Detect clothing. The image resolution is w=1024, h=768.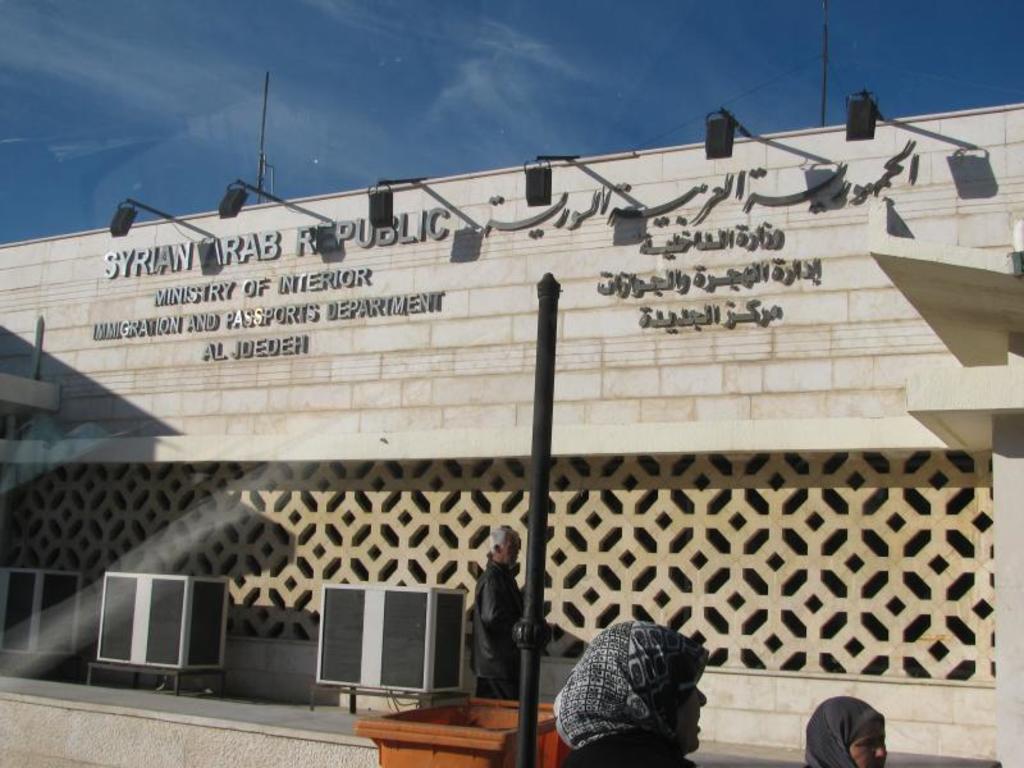
rect(458, 548, 535, 703).
